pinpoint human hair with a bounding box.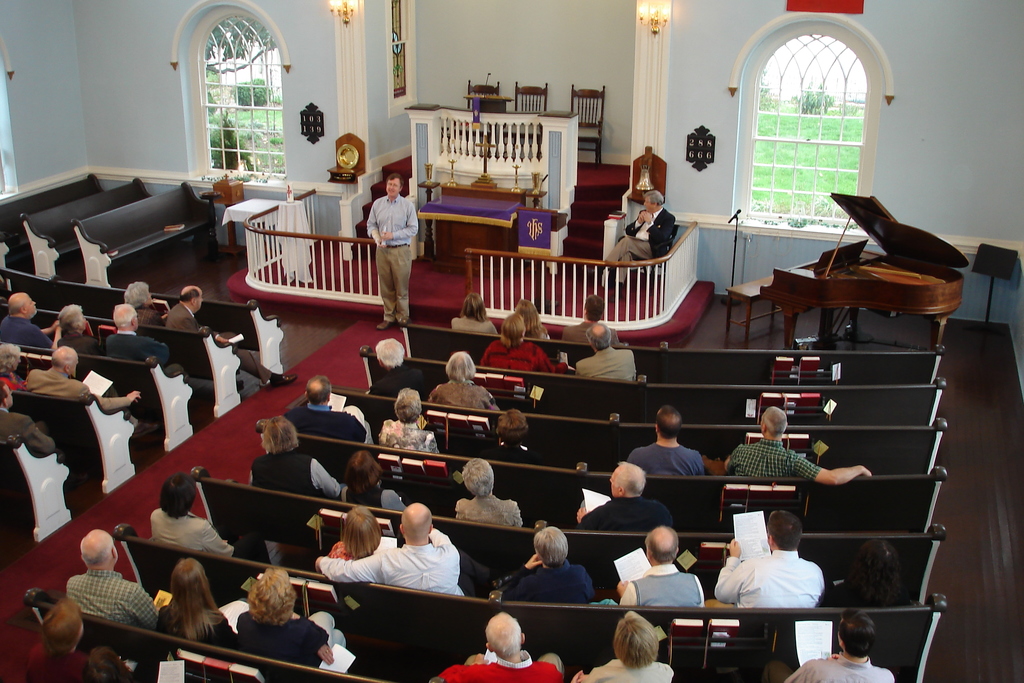
[850,537,905,604].
